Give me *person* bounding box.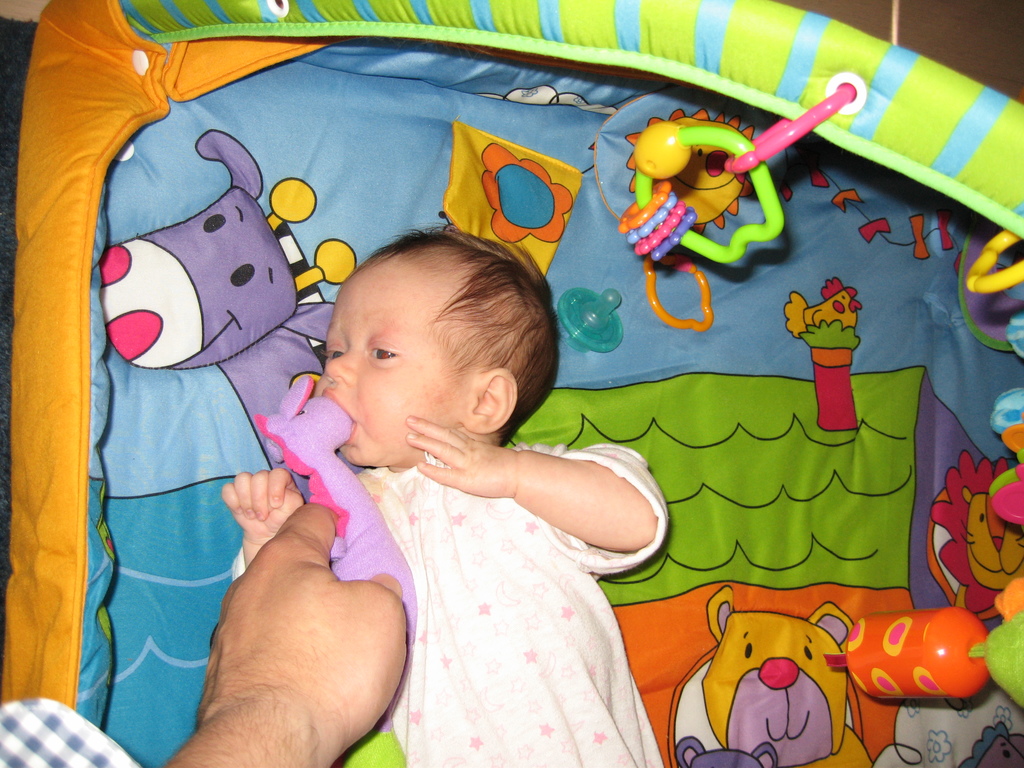
[left=218, top=225, right=673, bottom=767].
